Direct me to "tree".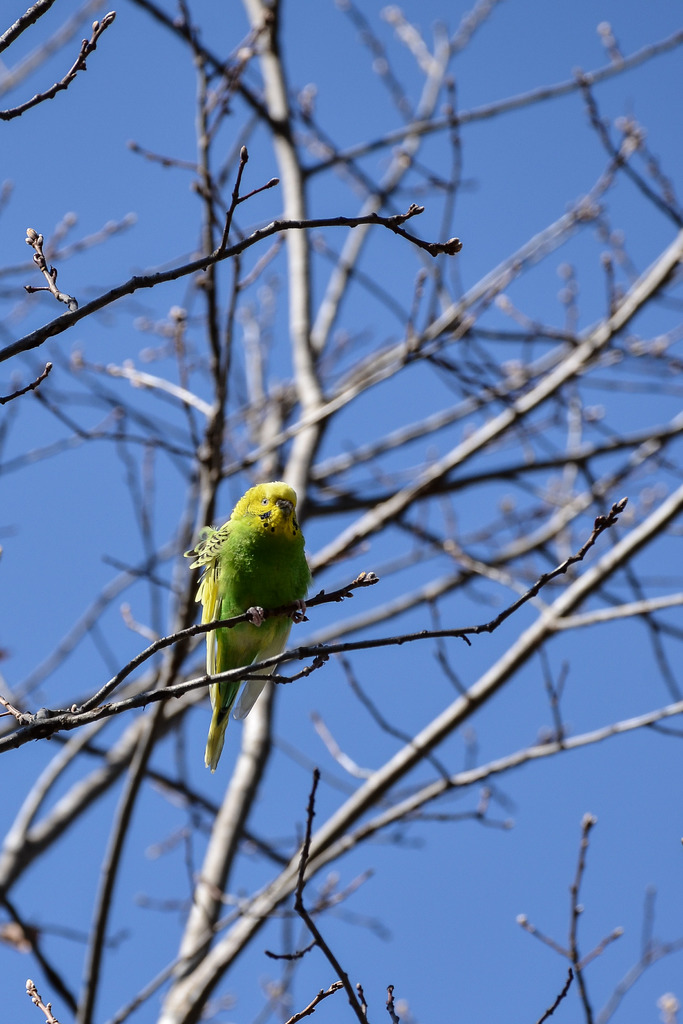
Direction: 0/0/682/1023.
